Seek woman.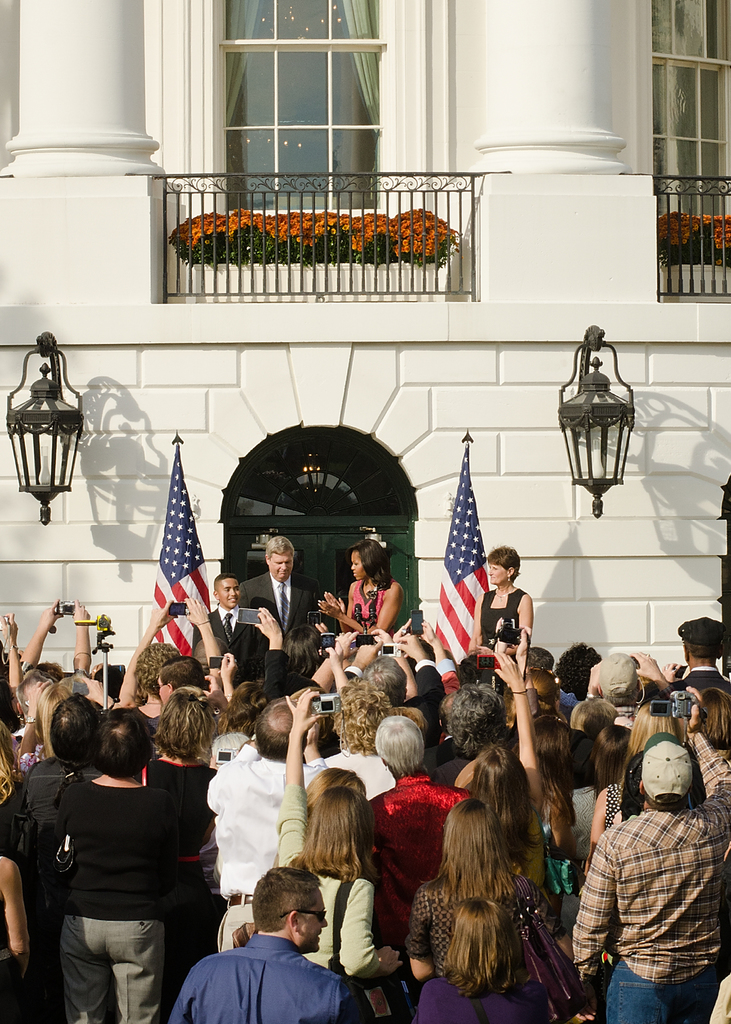
locate(280, 684, 404, 1021).
